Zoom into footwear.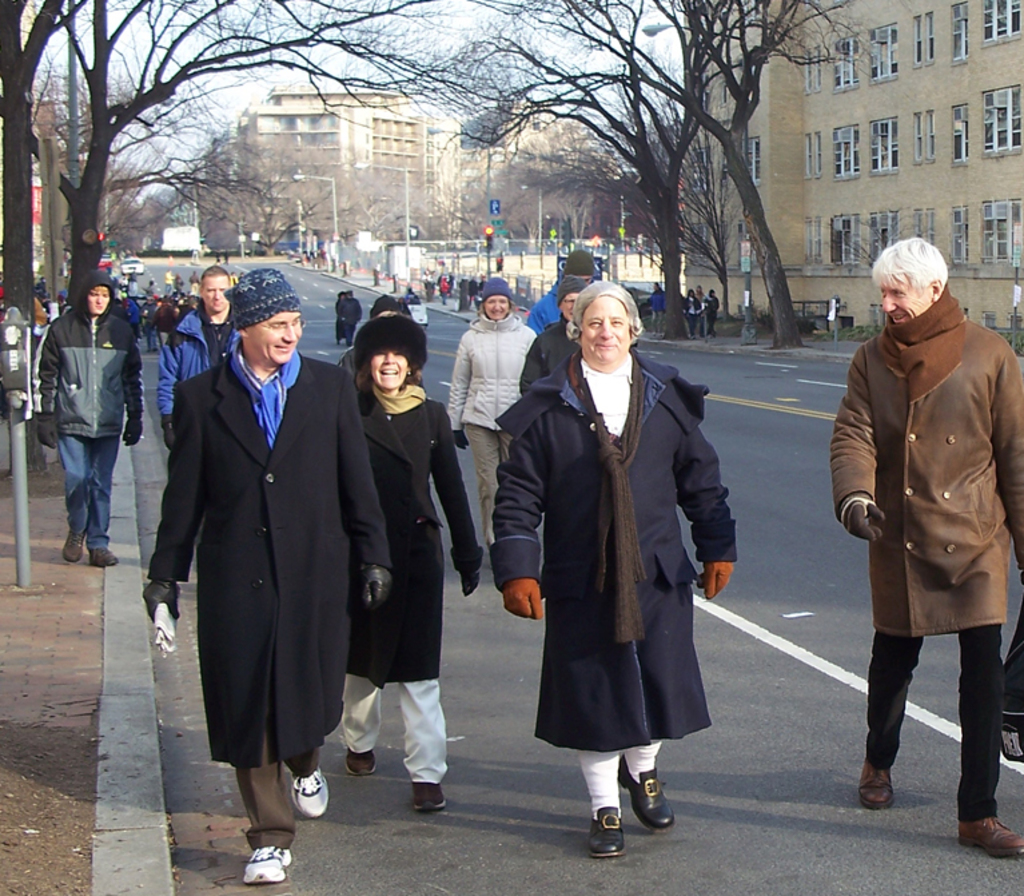
Zoom target: 290/761/328/819.
